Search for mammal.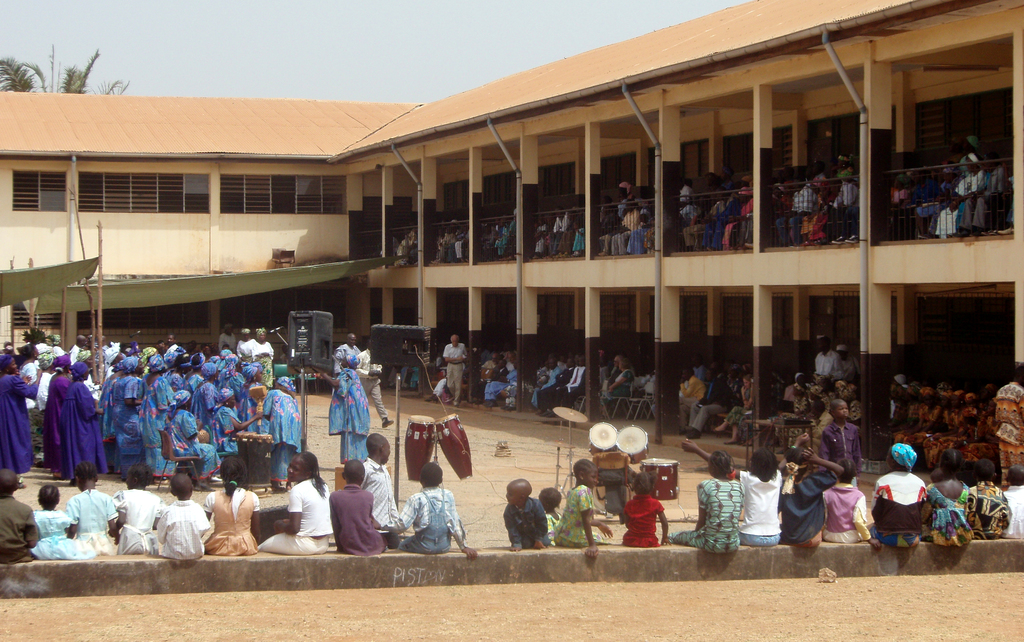
Found at 34/483/93/558.
